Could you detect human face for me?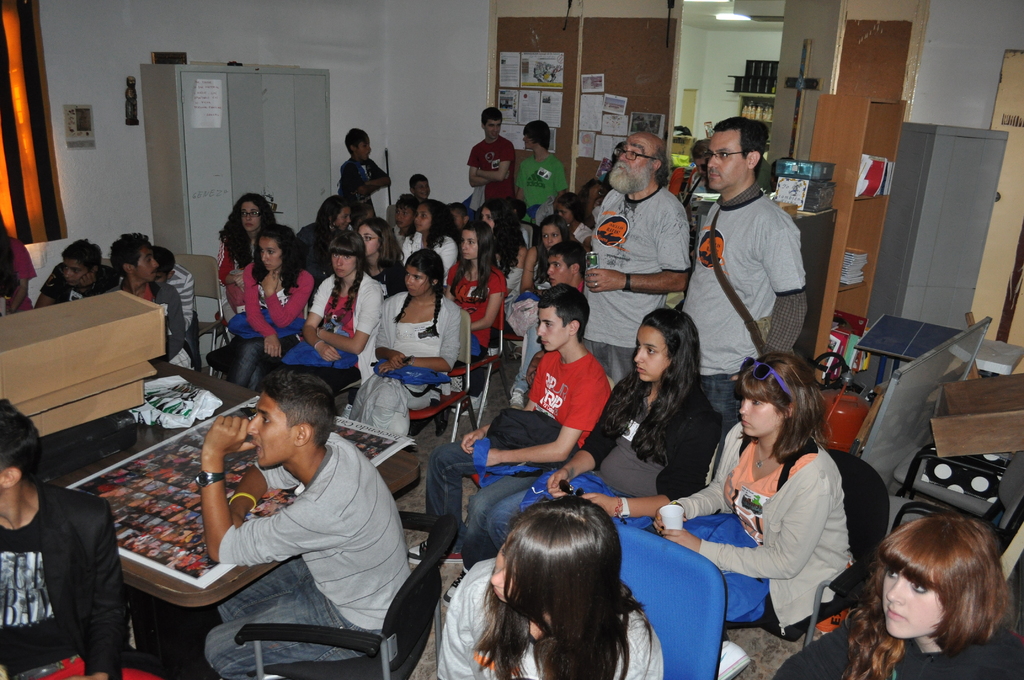
Detection result: bbox=(584, 184, 604, 206).
